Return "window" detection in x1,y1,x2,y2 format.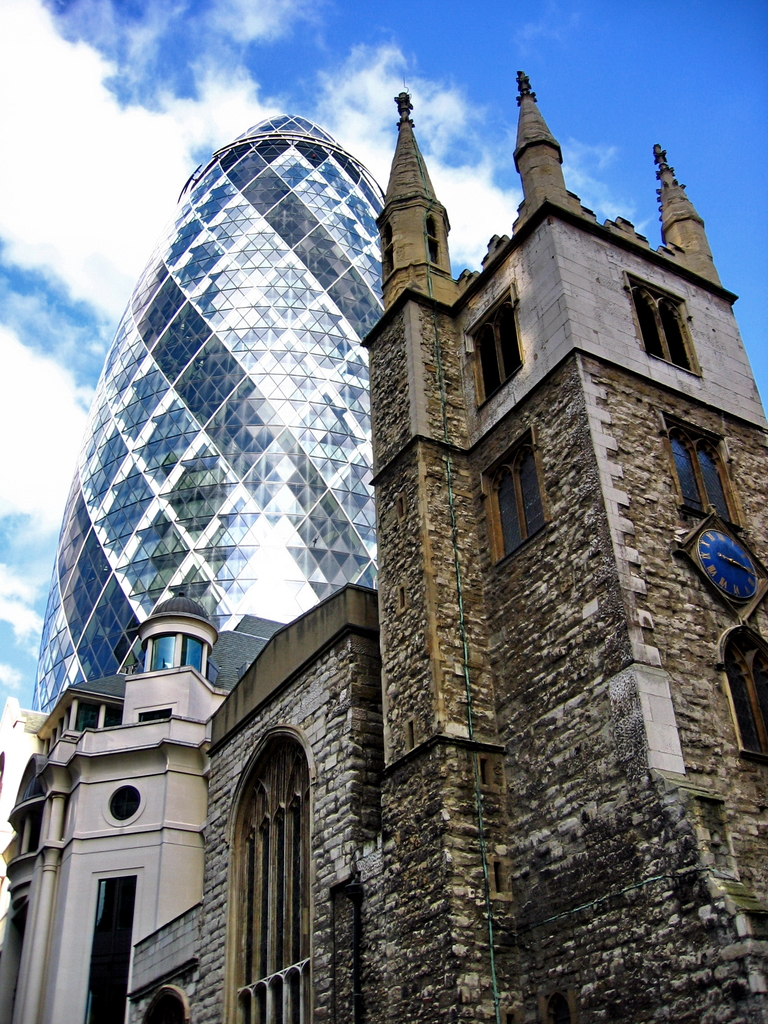
655,406,746,534.
